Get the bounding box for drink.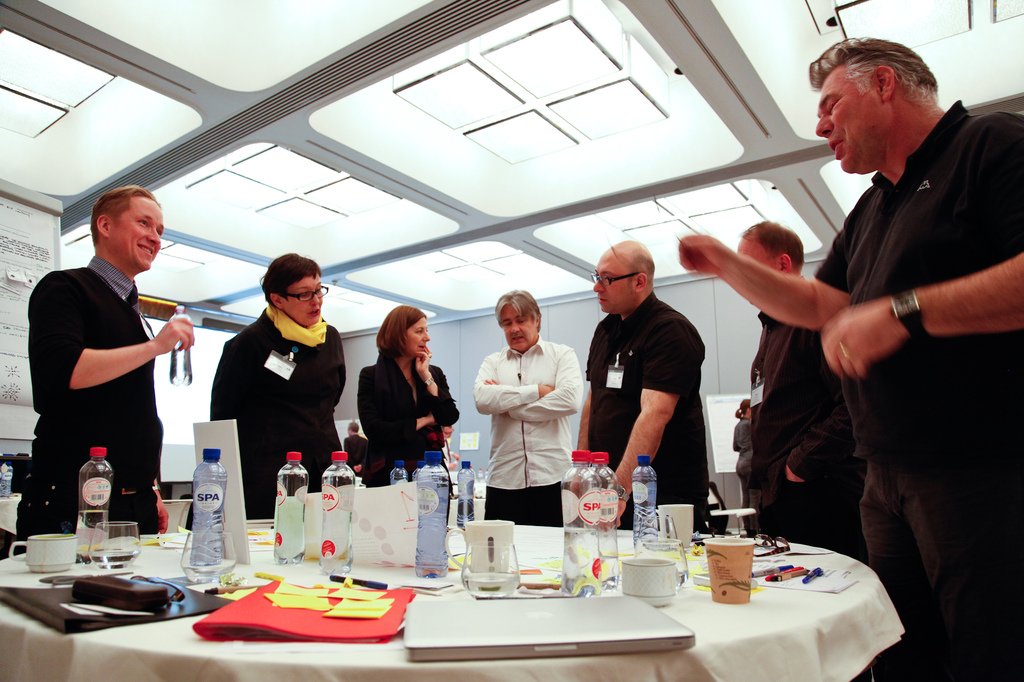
locate(318, 450, 353, 575).
